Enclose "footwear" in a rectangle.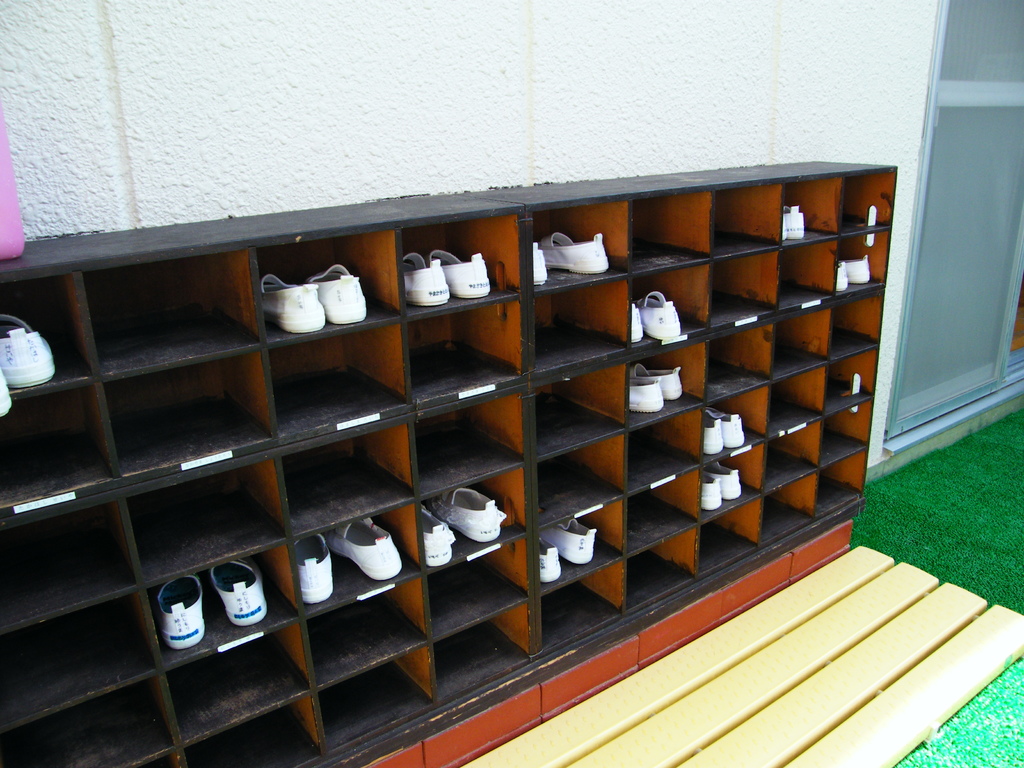
{"left": 205, "top": 561, "right": 268, "bottom": 621}.
